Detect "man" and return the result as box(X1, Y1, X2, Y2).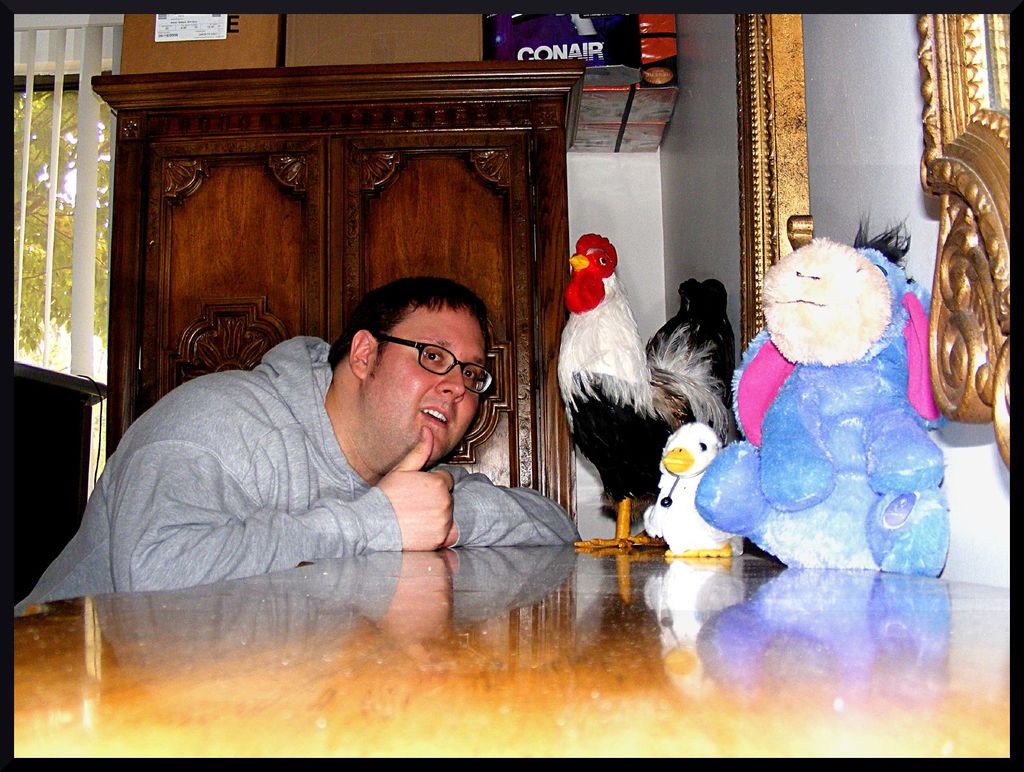
box(60, 263, 568, 604).
